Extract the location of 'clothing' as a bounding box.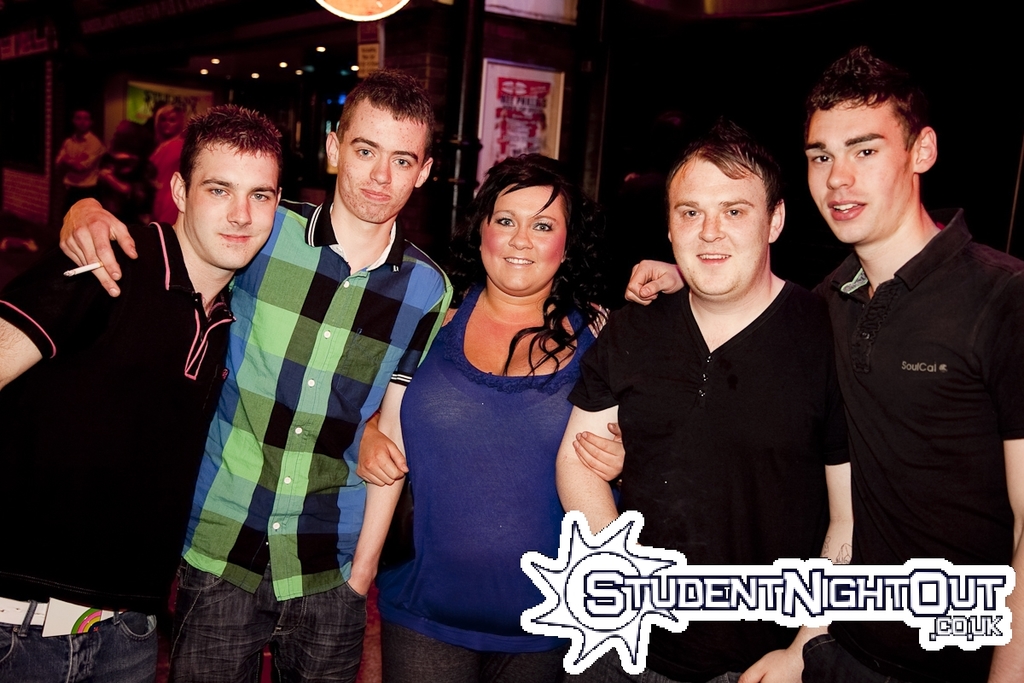
BBox(172, 198, 461, 682).
